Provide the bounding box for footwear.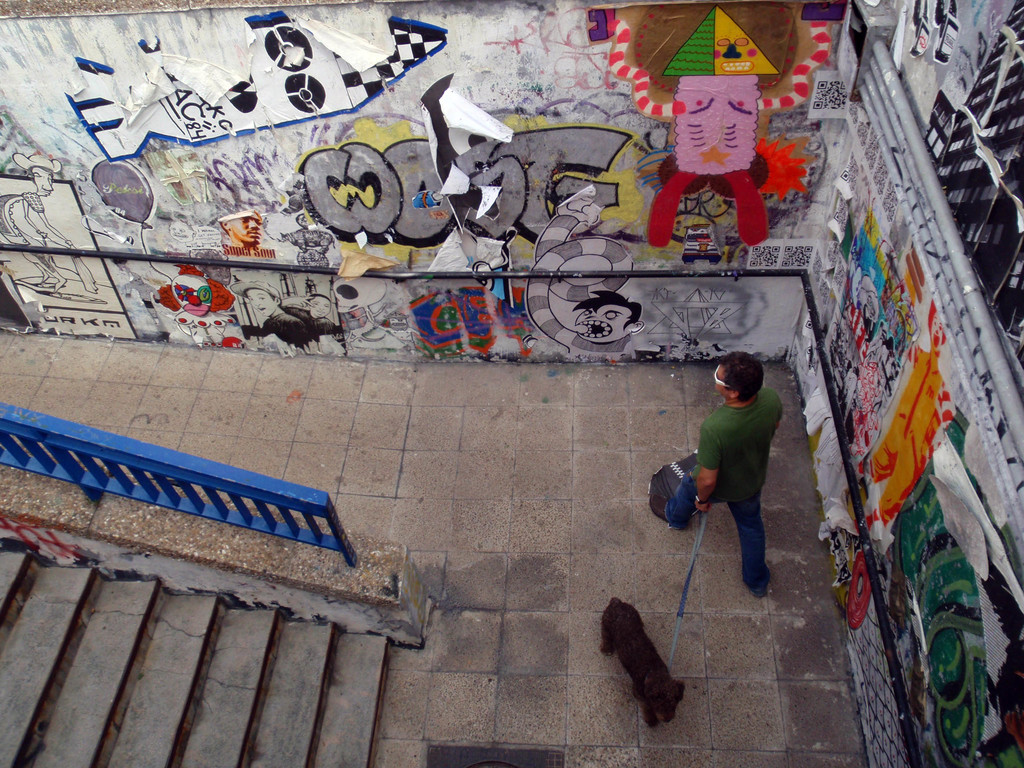
x1=748 y1=567 x2=773 y2=596.
